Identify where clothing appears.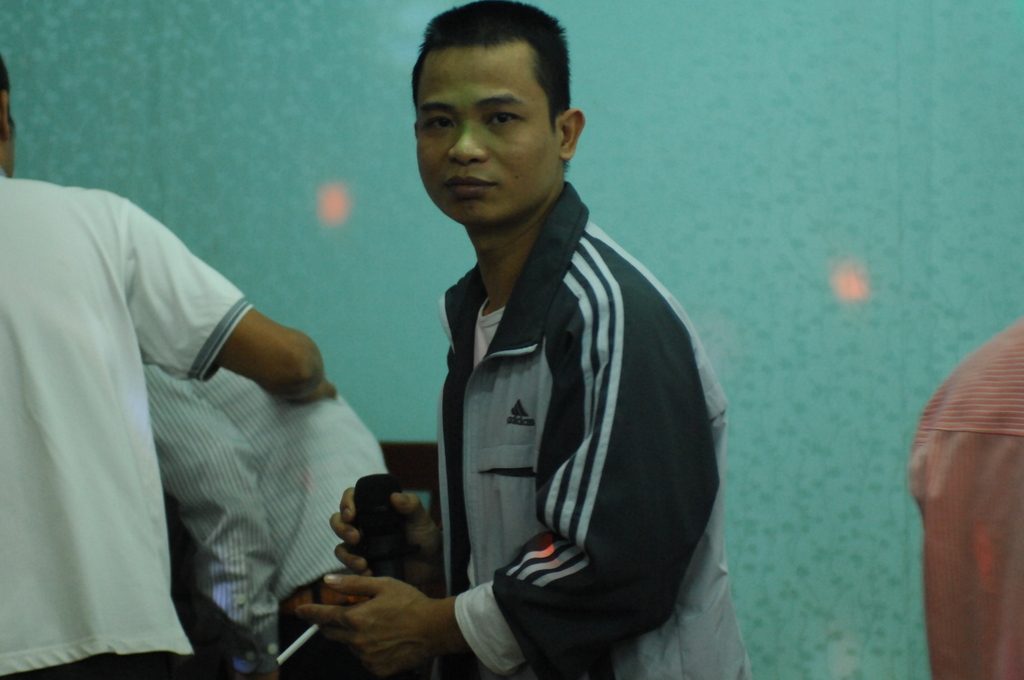
Appears at l=141, t=360, r=389, b=679.
